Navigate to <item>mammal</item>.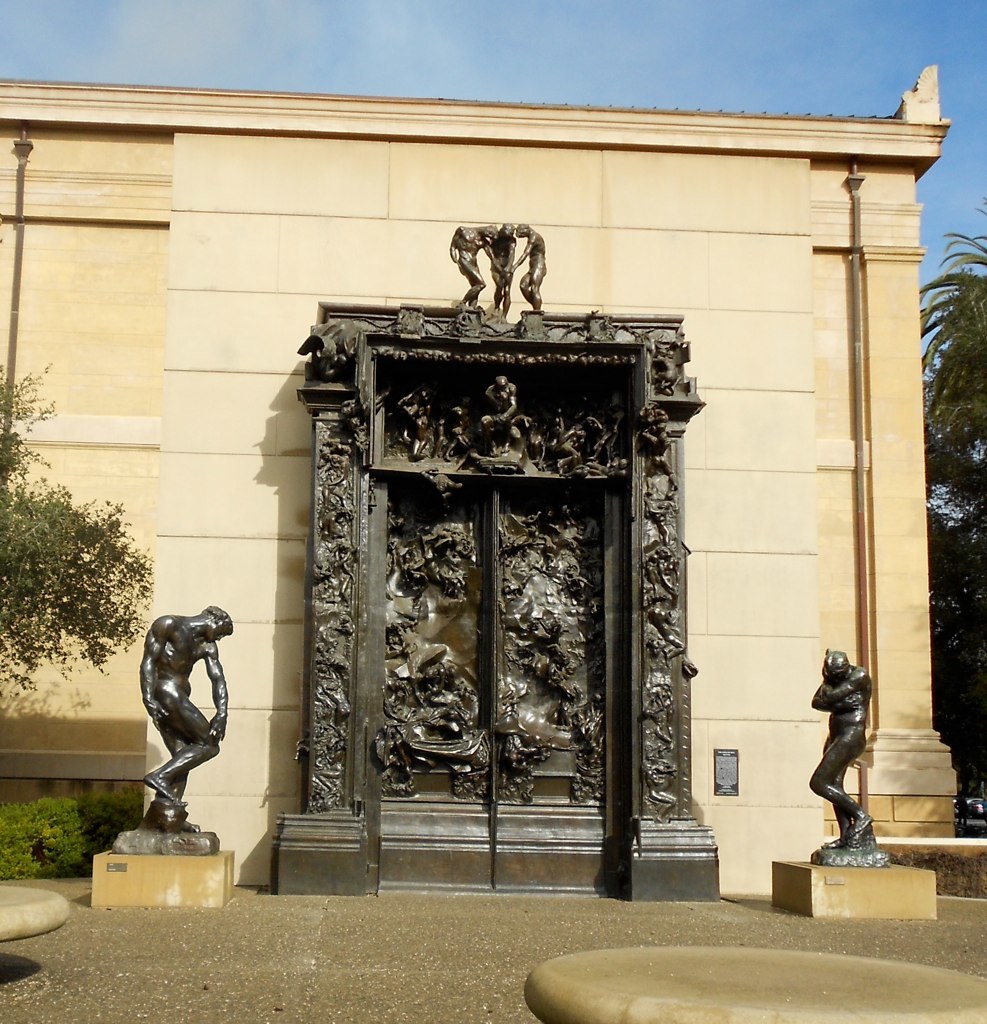
Navigation target: 489 221 512 310.
